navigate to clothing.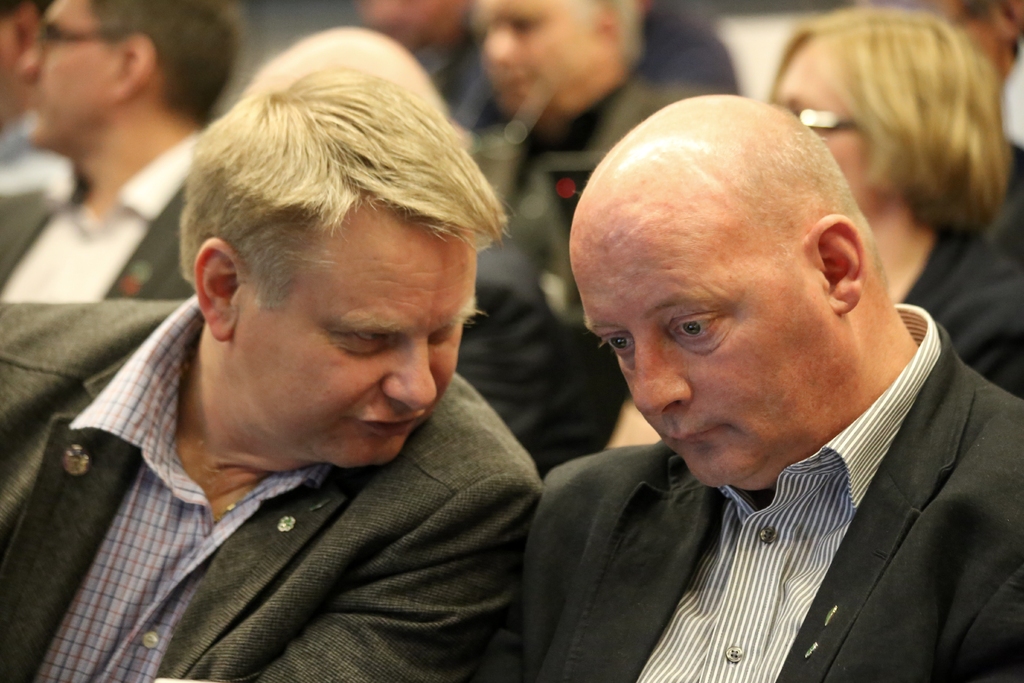
Navigation target: <box>988,135,1023,267</box>.
